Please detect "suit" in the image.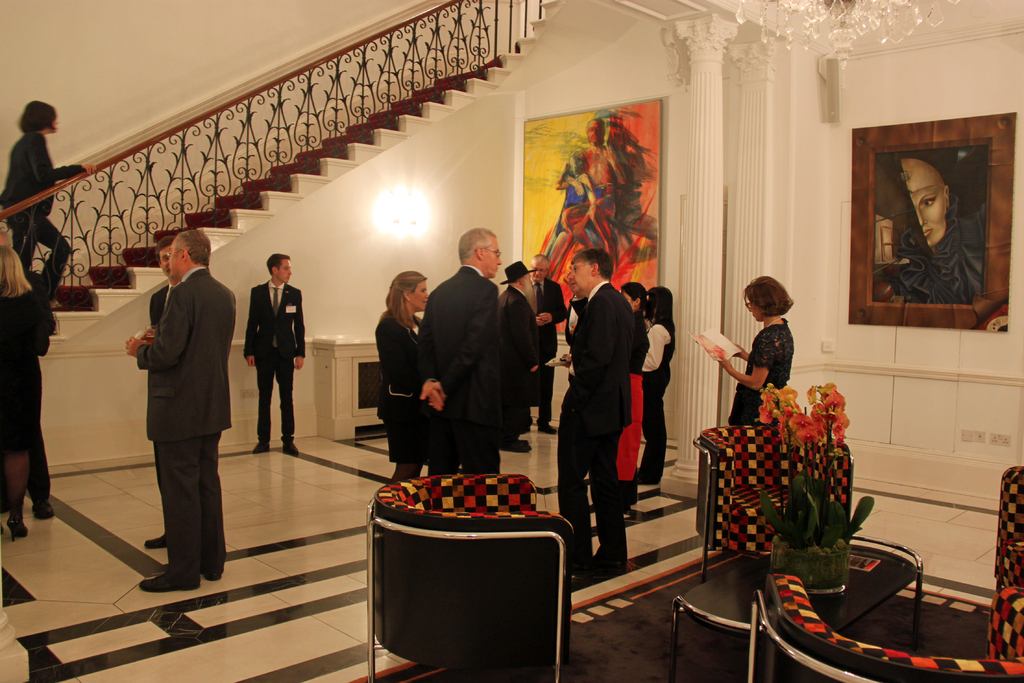
[left=530, top=278, right=572, bottom=421].
